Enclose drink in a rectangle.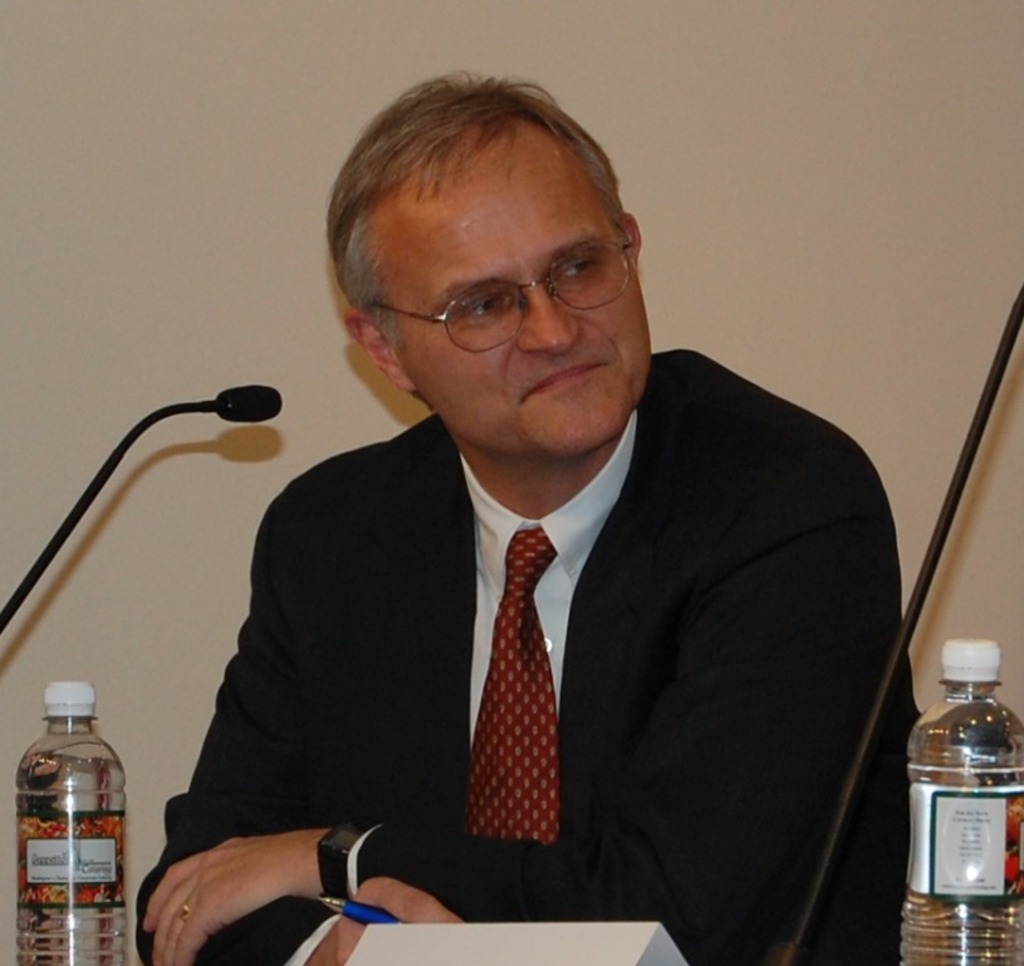
l=900, t=639, r=1023, b=965.
